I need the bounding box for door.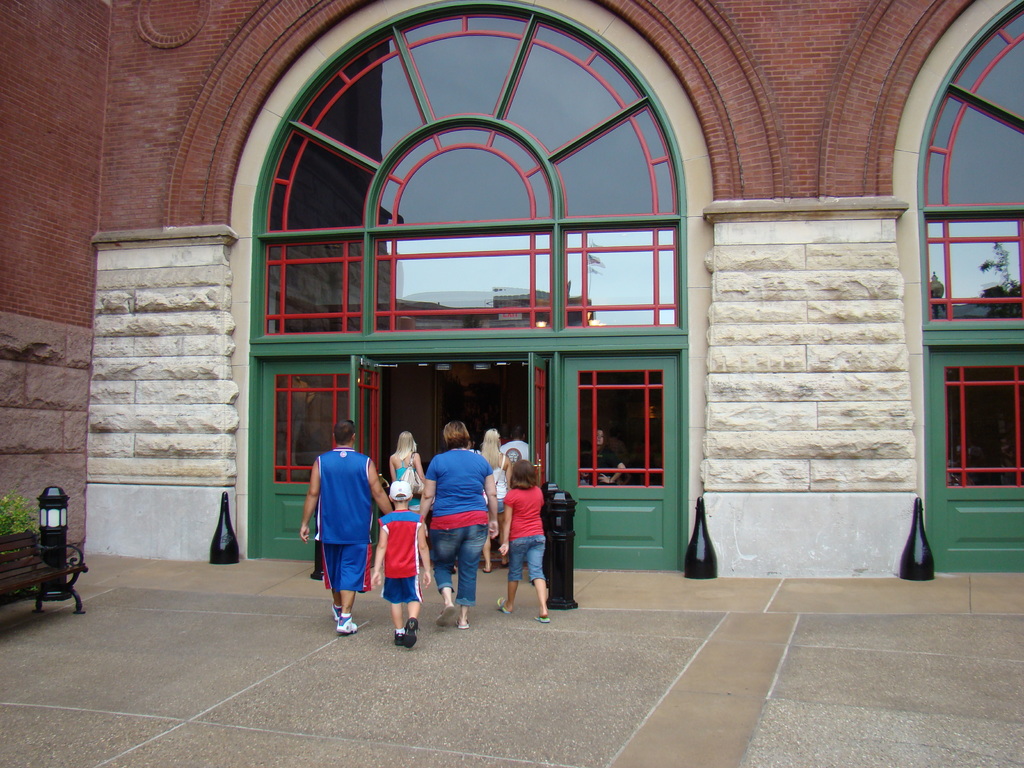
Here it is: crop(529, 351, 554, 489).
